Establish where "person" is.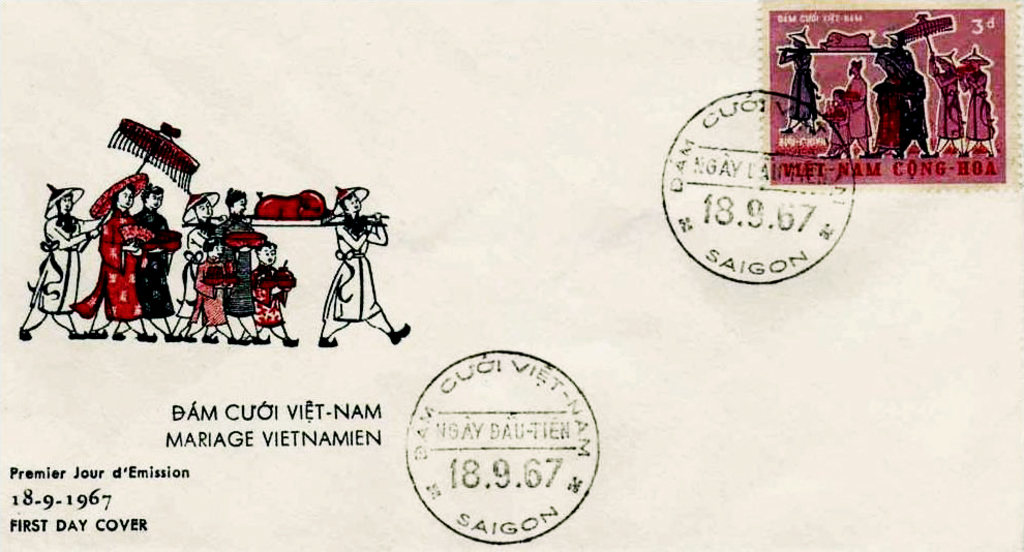
Established at x1=318 y1=183 x2=405 y2=346.
